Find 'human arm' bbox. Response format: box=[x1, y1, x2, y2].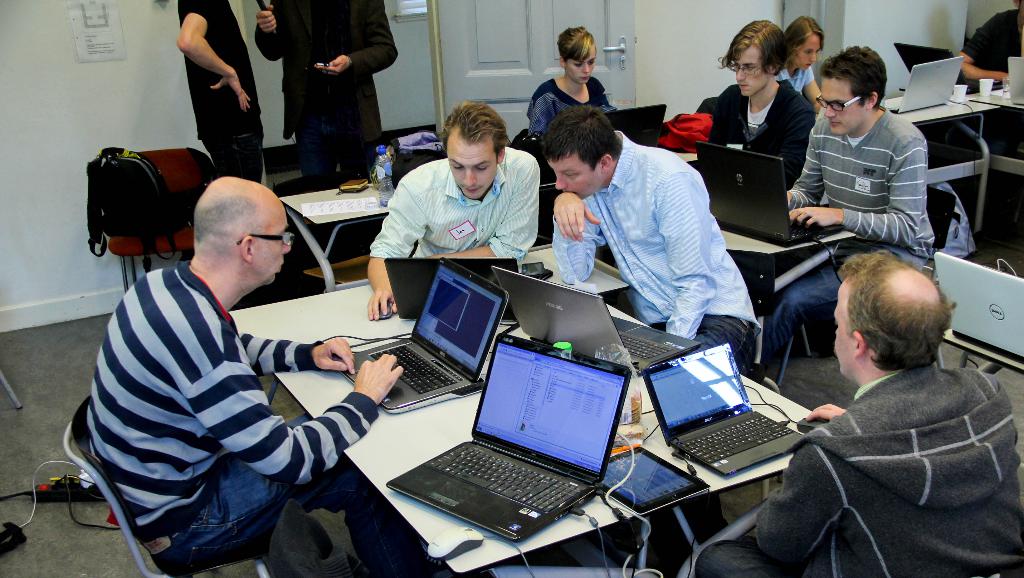
box=[753, 444, 843, 572].
